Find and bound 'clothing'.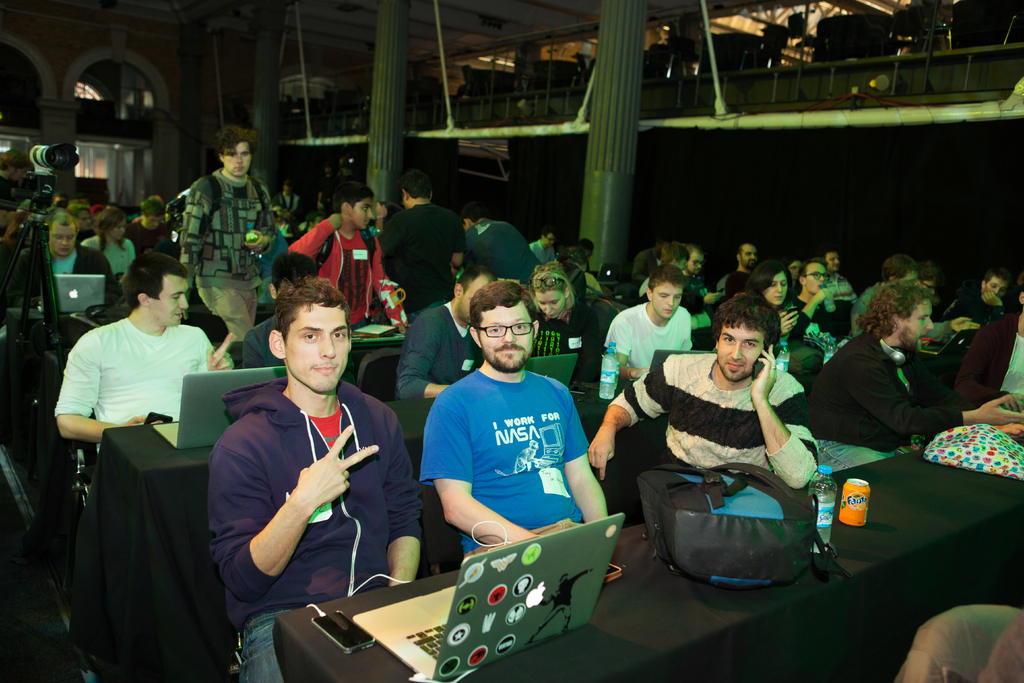
Bound: <box>595,299,692,393</box>.
